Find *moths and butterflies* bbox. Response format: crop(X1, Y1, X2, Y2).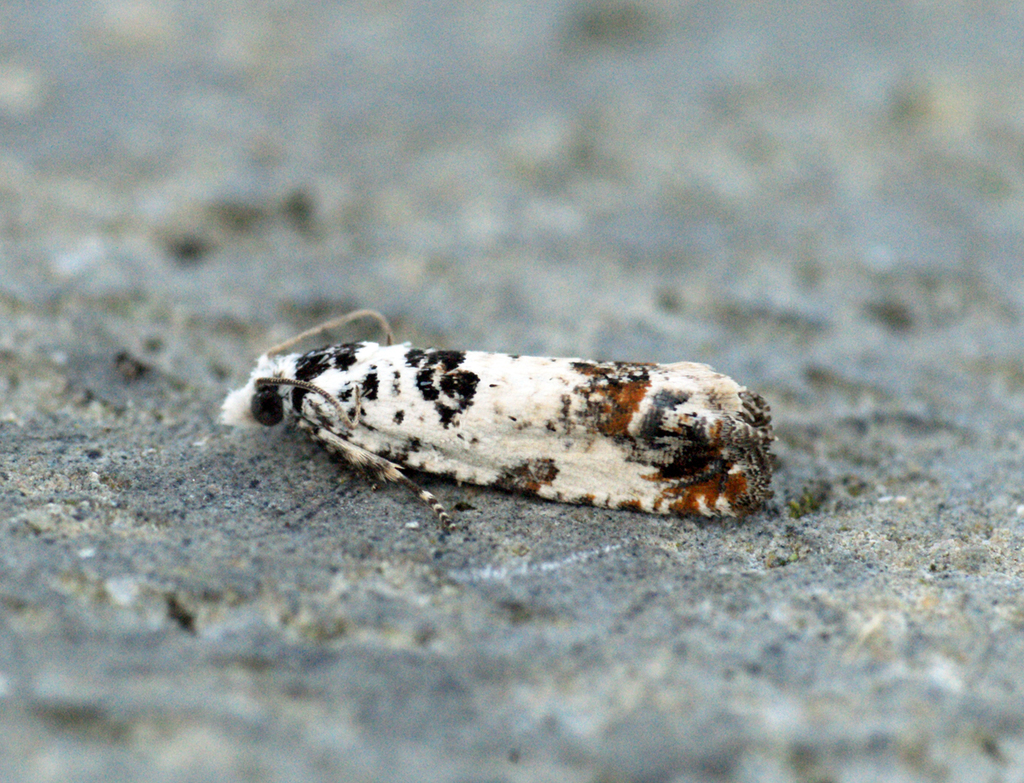
crop(210, 302, 777, 535).
